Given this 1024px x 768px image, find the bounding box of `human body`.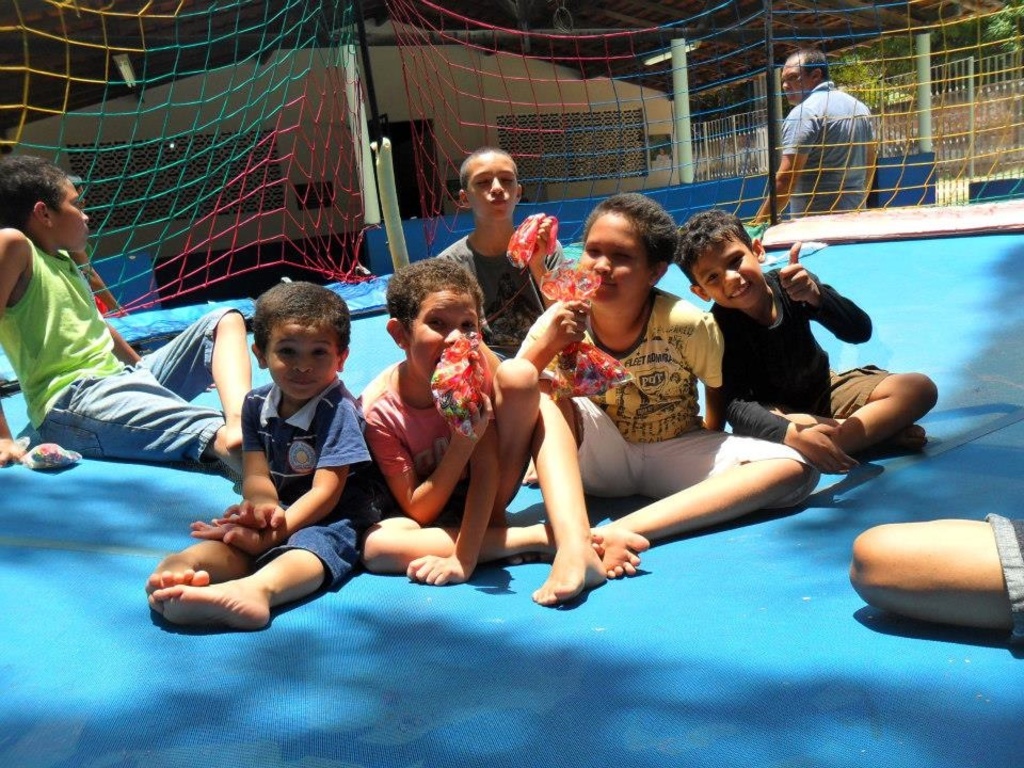
crop(671, 203, 945, 481).
